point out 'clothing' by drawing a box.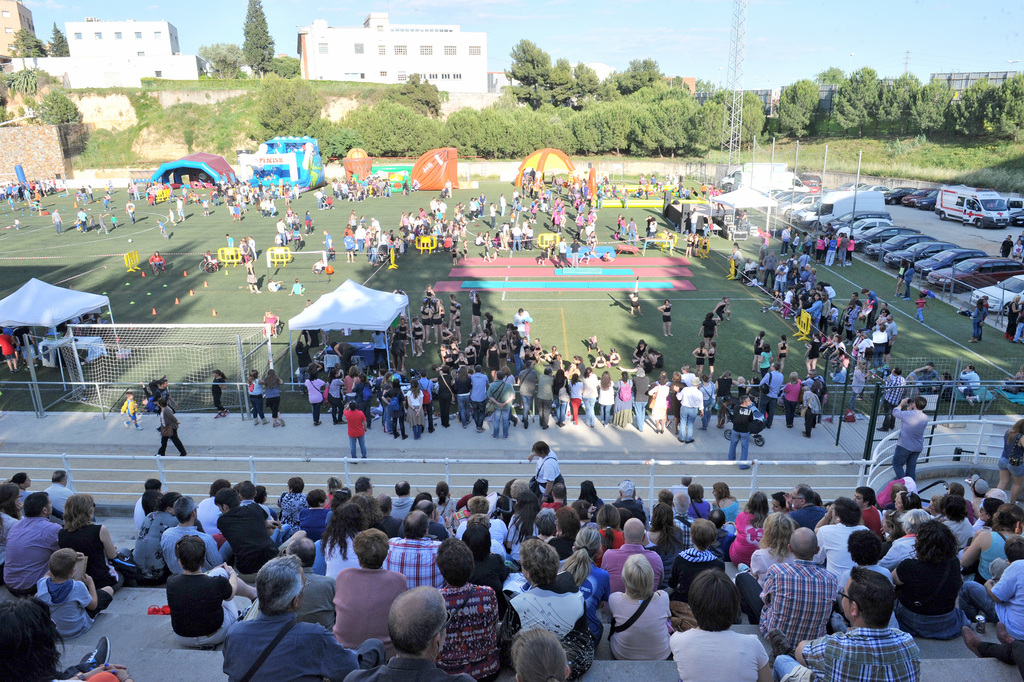
[x1=612, y1=494, x2=651, y2=528].
